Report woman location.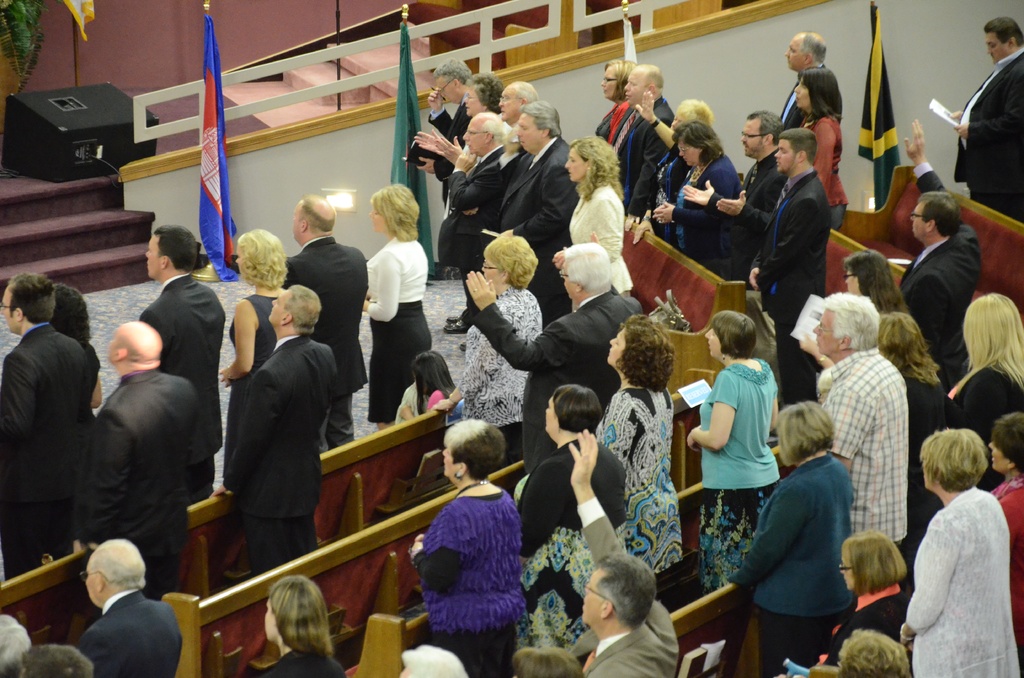
Report: (49,286,106,407).
